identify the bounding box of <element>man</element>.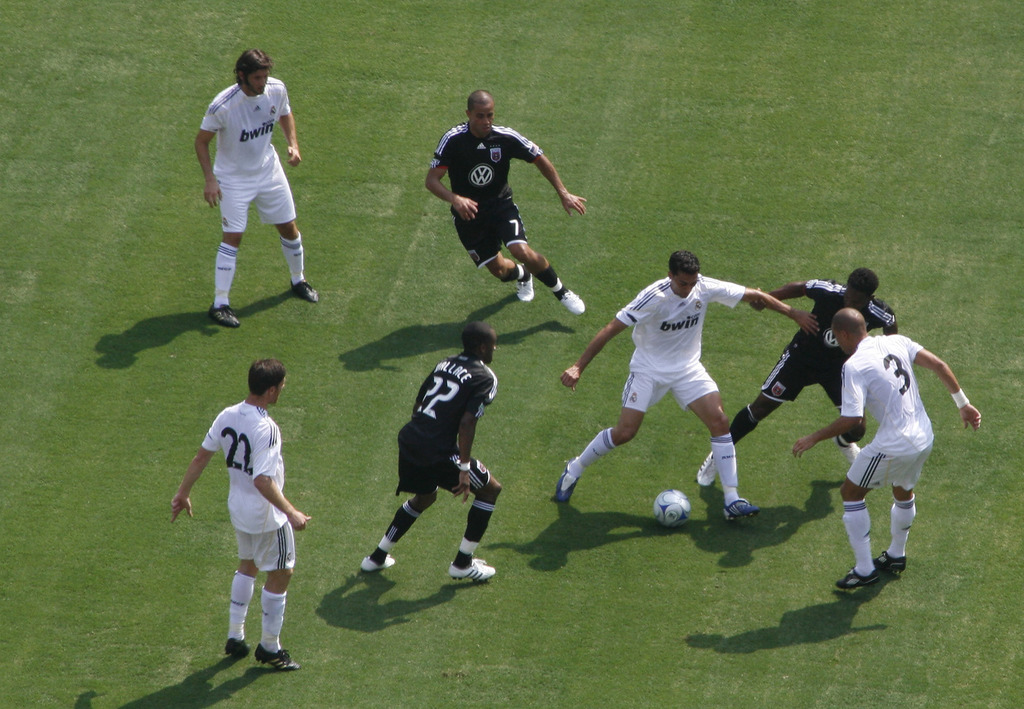
[551,250,820,520].
